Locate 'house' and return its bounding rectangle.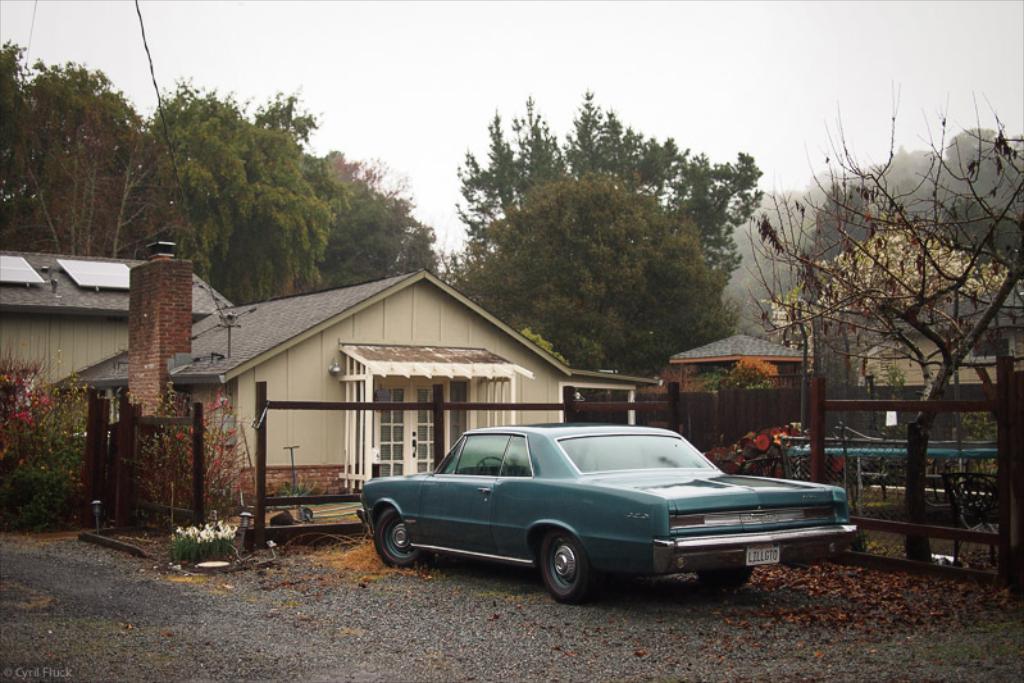
664 325 814 428.
